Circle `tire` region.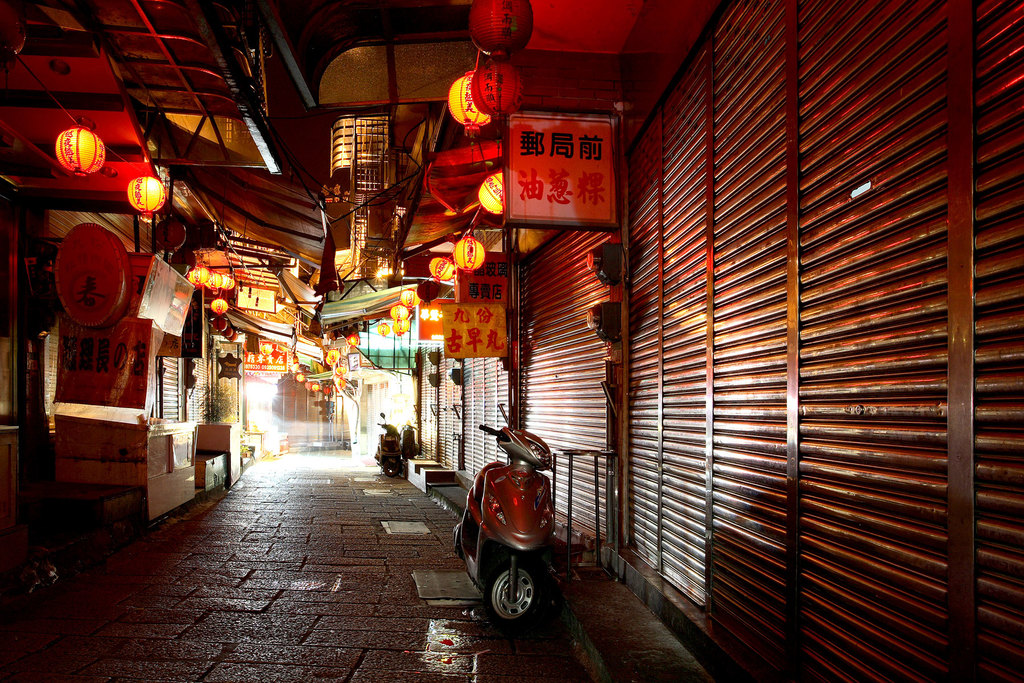
Region: 380, 459, 402, 479.
